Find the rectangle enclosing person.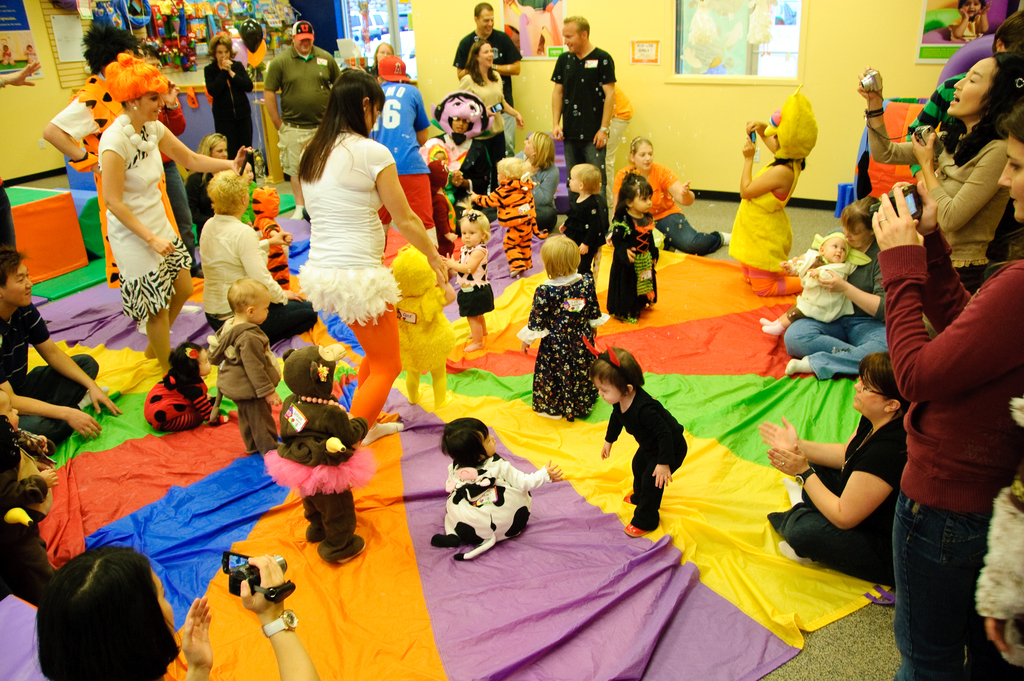
202:33:256:164.
